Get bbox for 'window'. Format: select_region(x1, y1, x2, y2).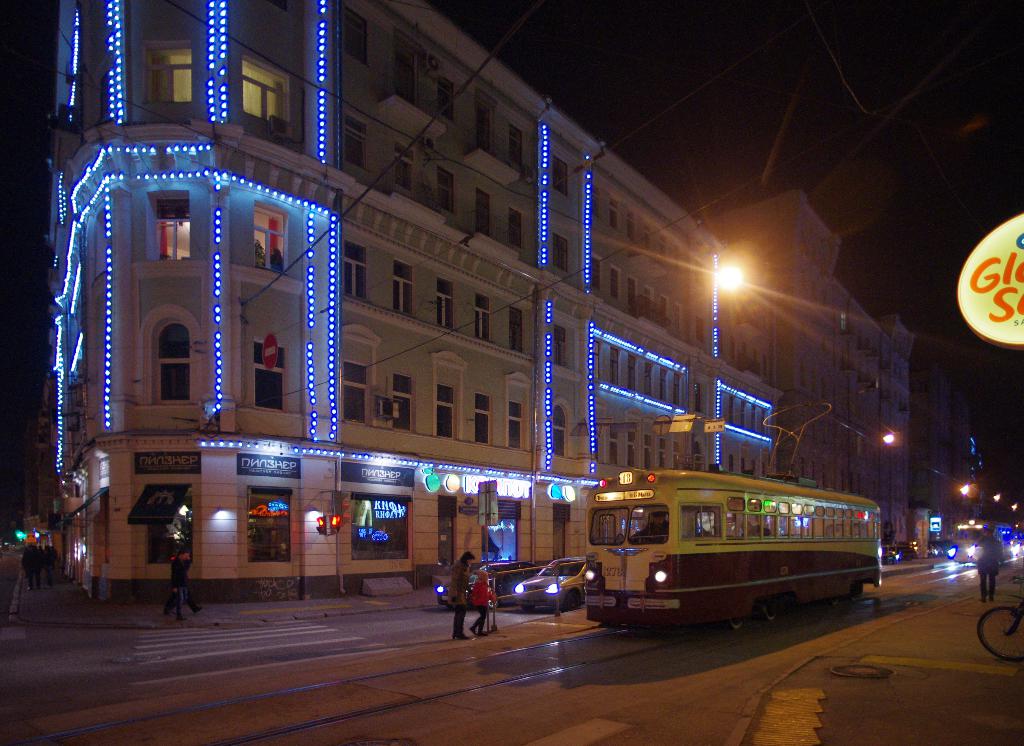
select_region(593, 252, 606, 288).
